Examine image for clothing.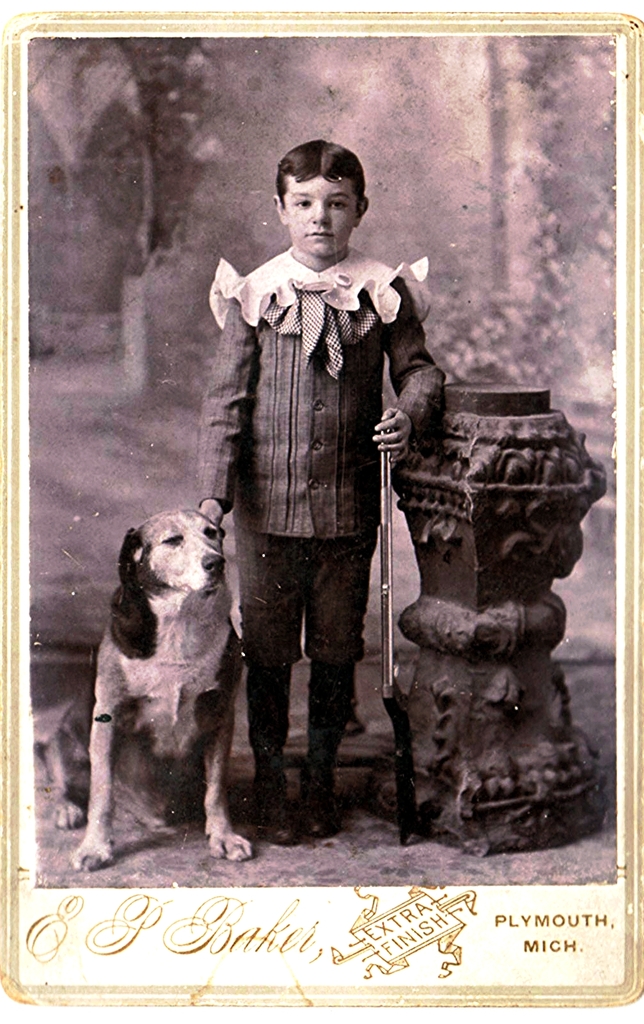
Examination result: locate(216, 185, 441, 677).
